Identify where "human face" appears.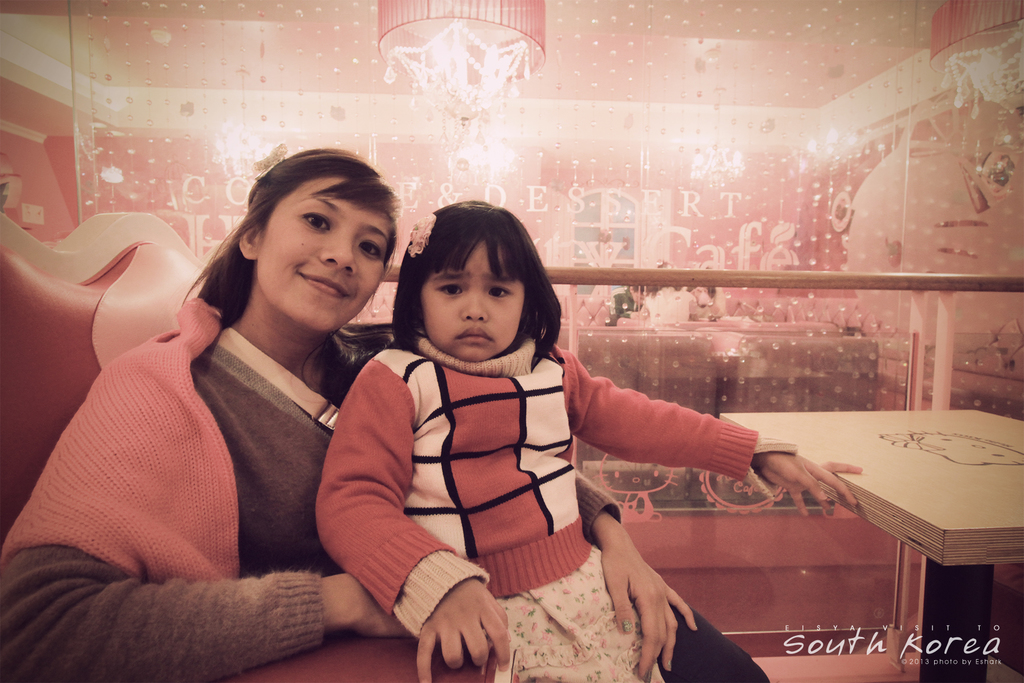
Appears at [422,241,526,362].
